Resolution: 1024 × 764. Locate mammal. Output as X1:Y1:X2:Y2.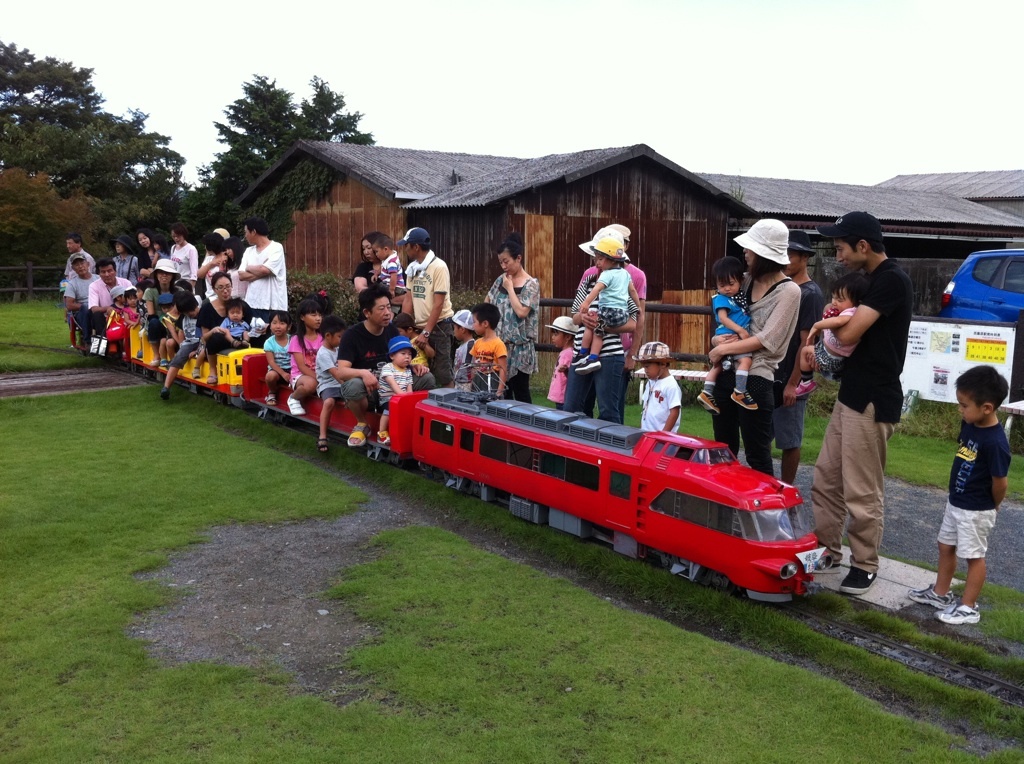
811:208:917:598.
